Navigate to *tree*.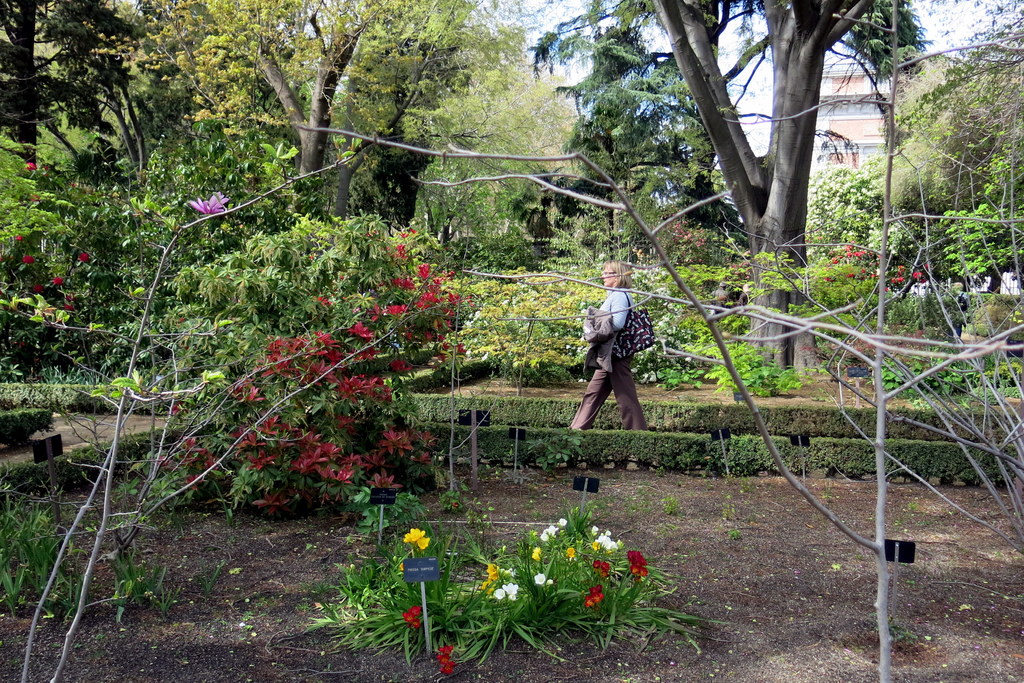
Navigation target: select_region(29, 0, 145, 193).
